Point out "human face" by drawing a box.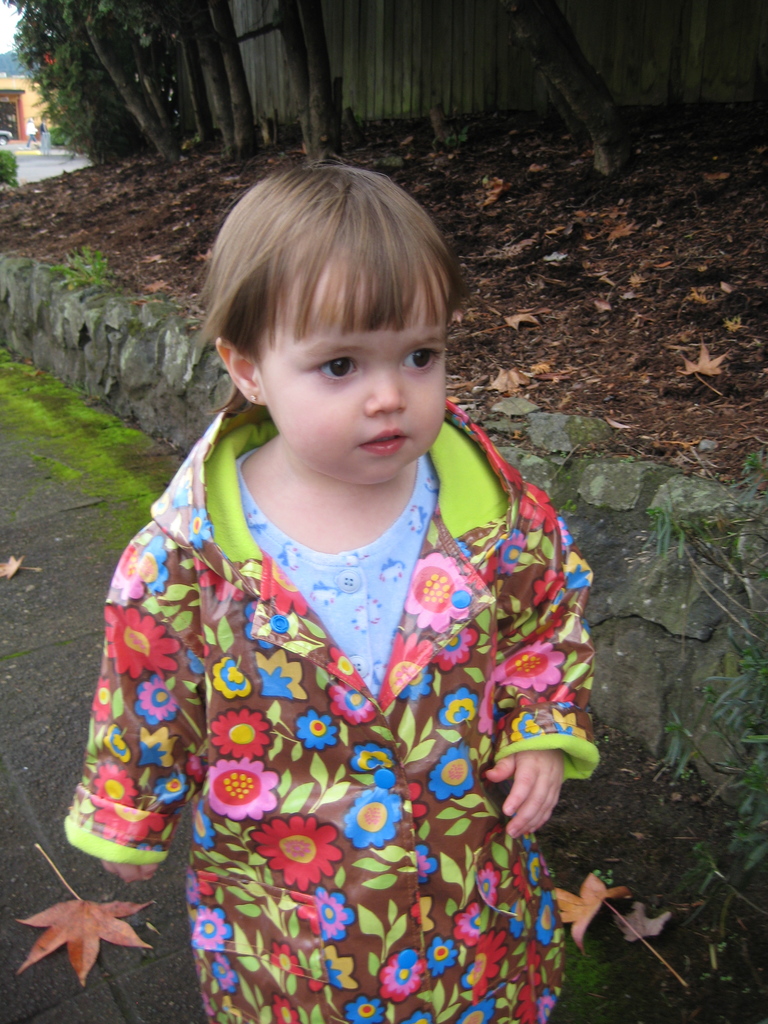
[260, 271, 446, 484].
